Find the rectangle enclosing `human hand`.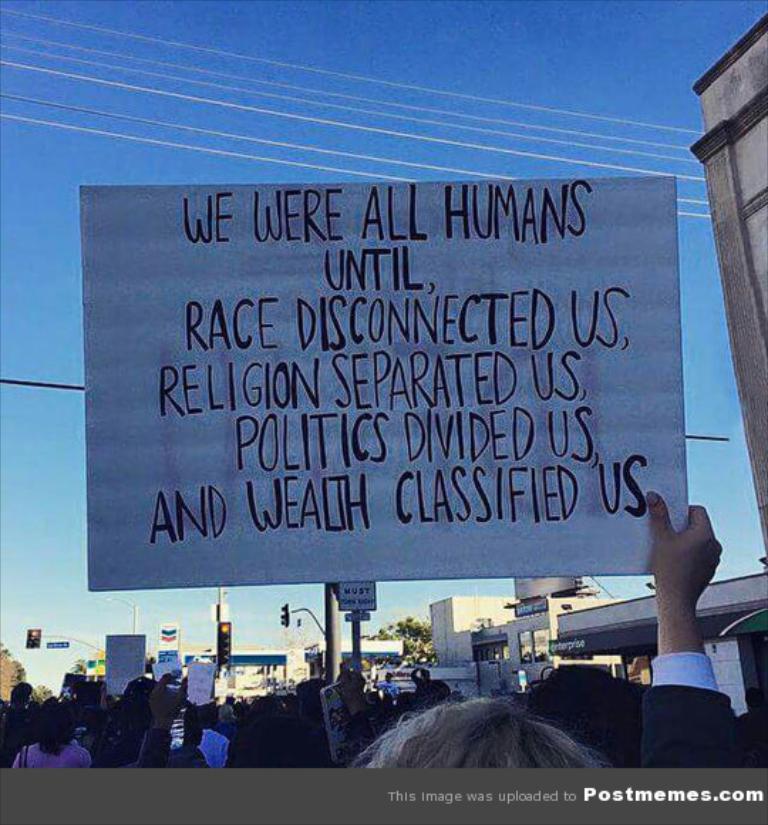
select_region(657, 496, 735, 646).
